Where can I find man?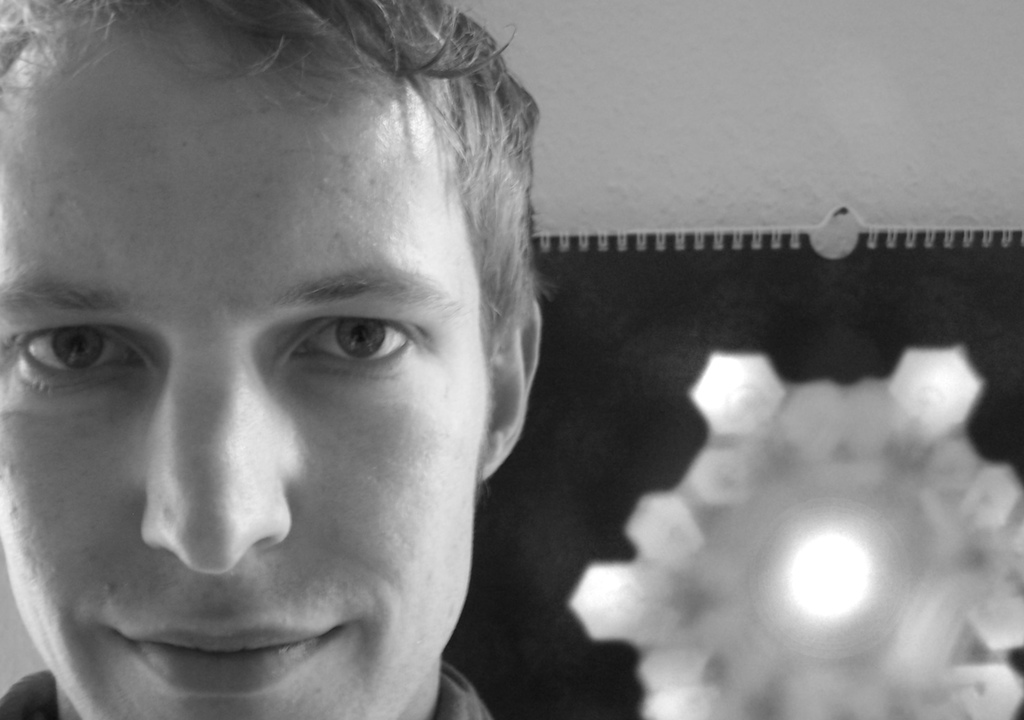
You can find it at 0:26:660:719.
